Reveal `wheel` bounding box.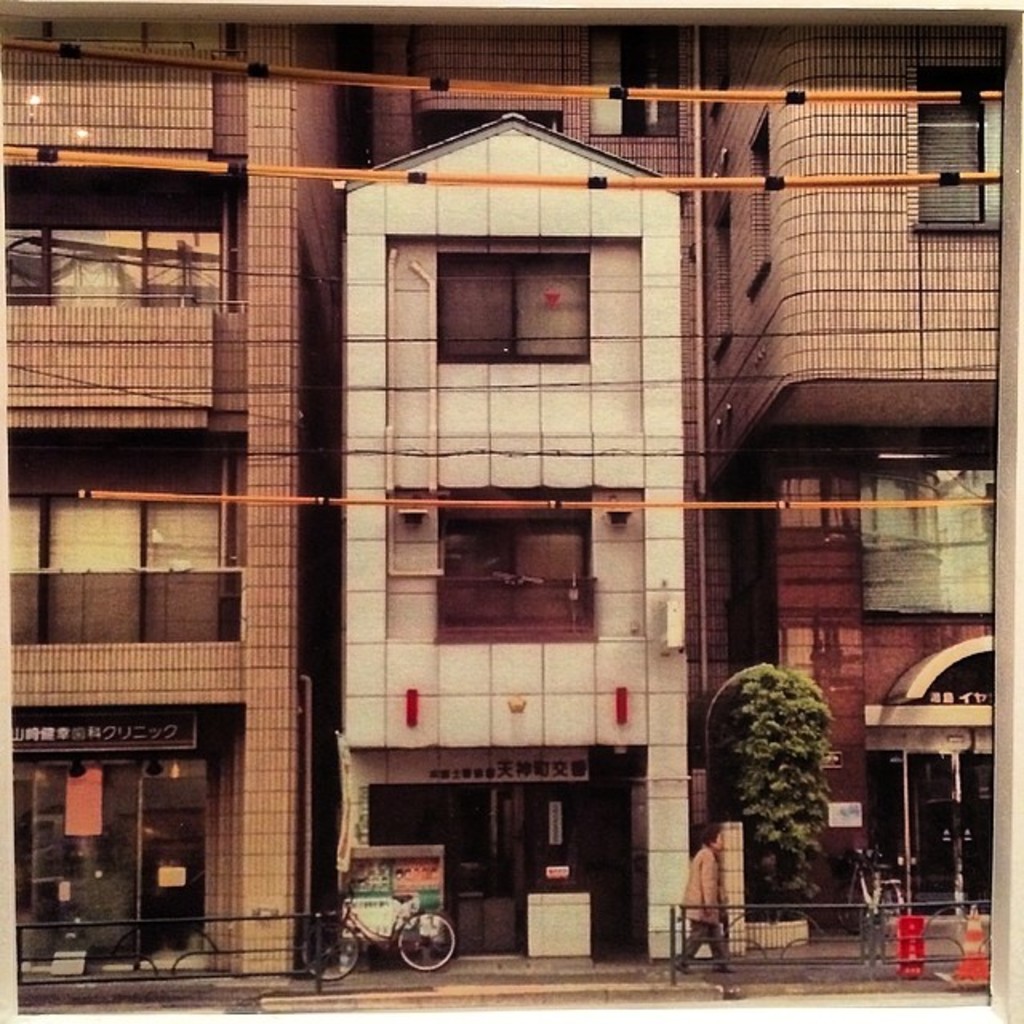
Revealed: l=870, t=880, r=907, b=939.
